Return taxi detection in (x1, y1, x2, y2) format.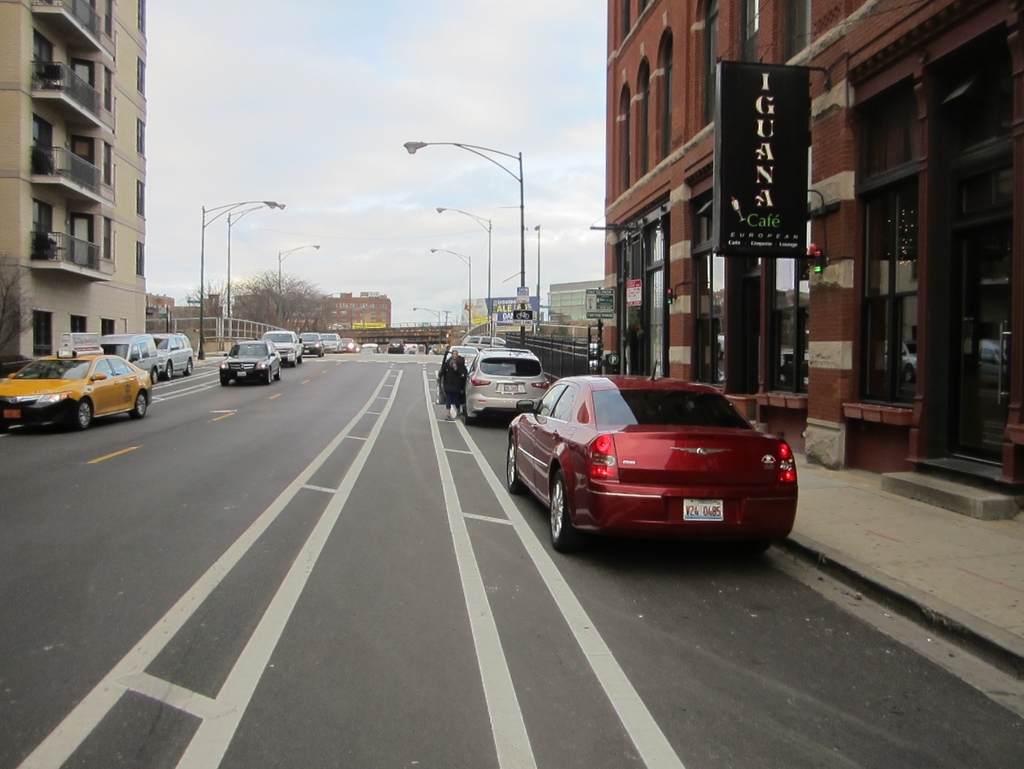
(15, 330, 154, 424).
